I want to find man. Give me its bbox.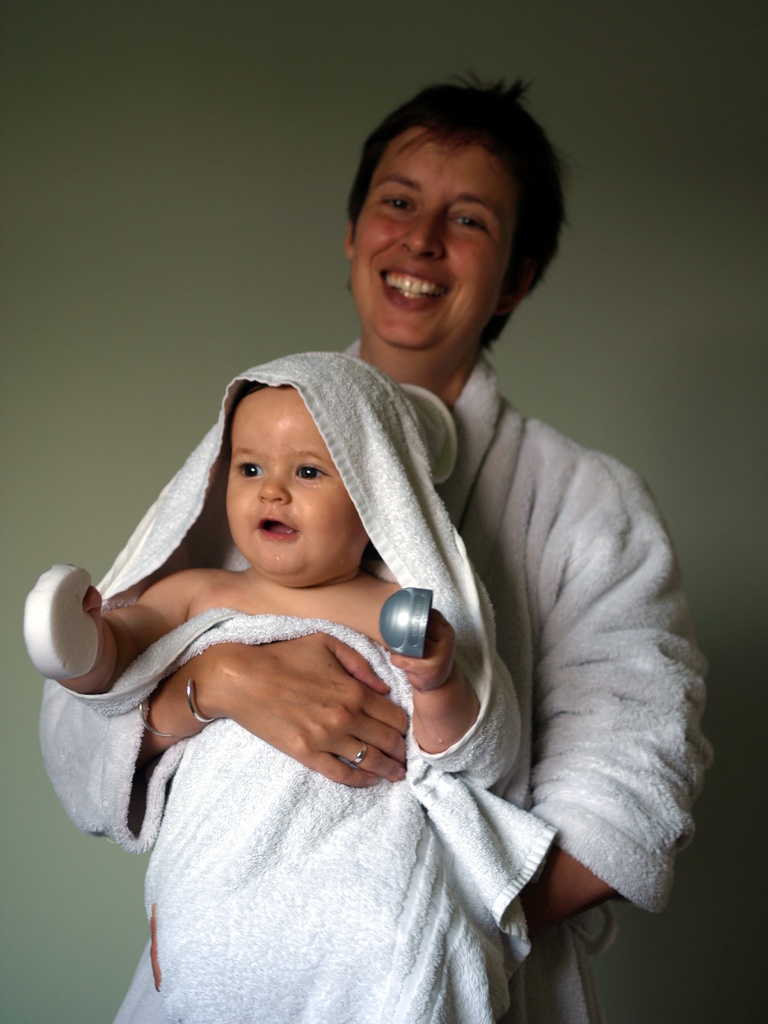
box=[36, 70, 715, 1023].
